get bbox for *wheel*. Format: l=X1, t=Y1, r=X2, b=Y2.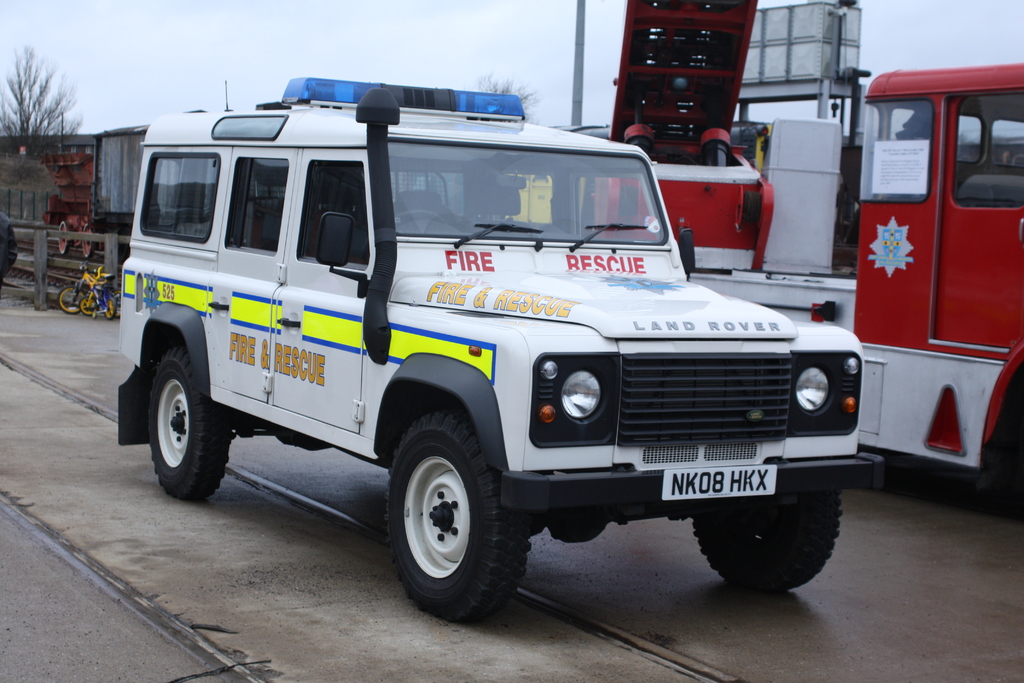
l=106, t=292, r=122, b=320.
